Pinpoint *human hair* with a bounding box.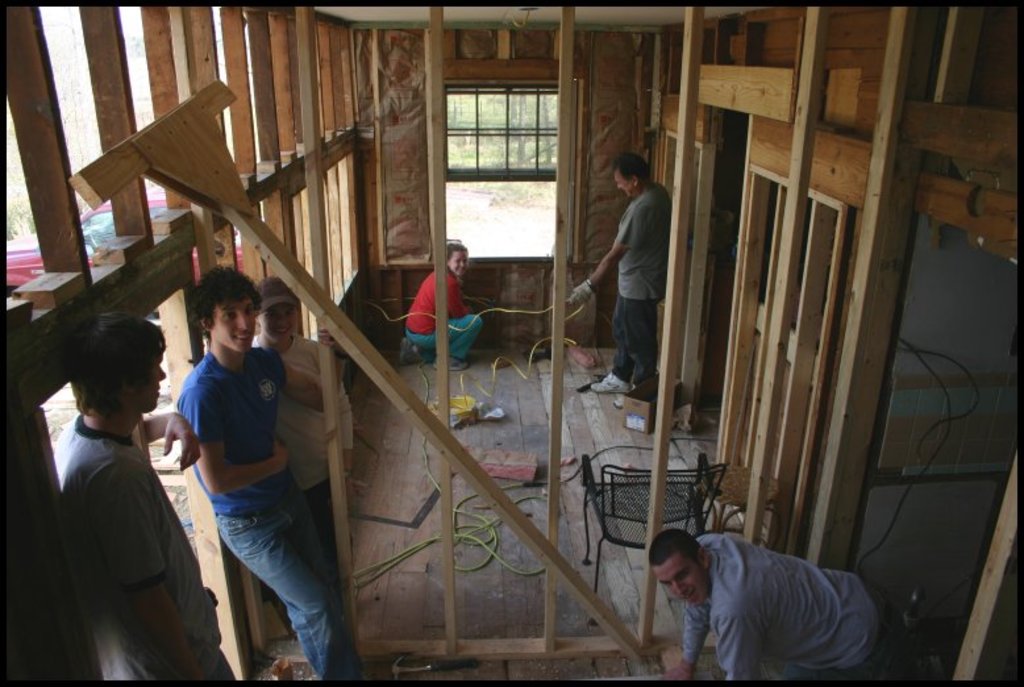
[612,154,648,182].
